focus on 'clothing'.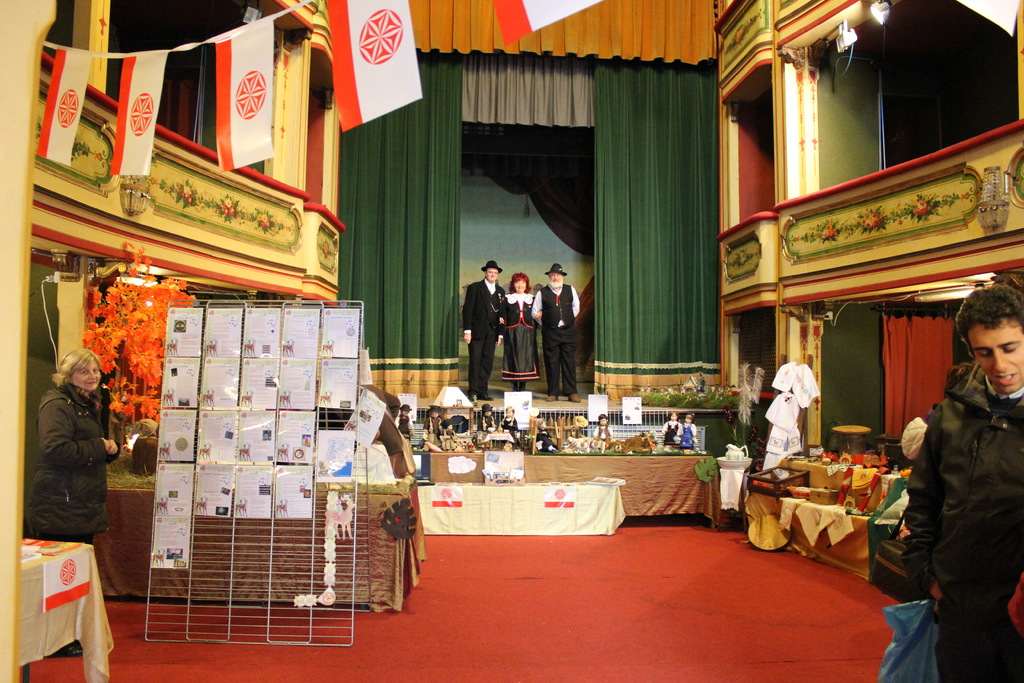
Focused at Rect(506, 289, 533, 385).
